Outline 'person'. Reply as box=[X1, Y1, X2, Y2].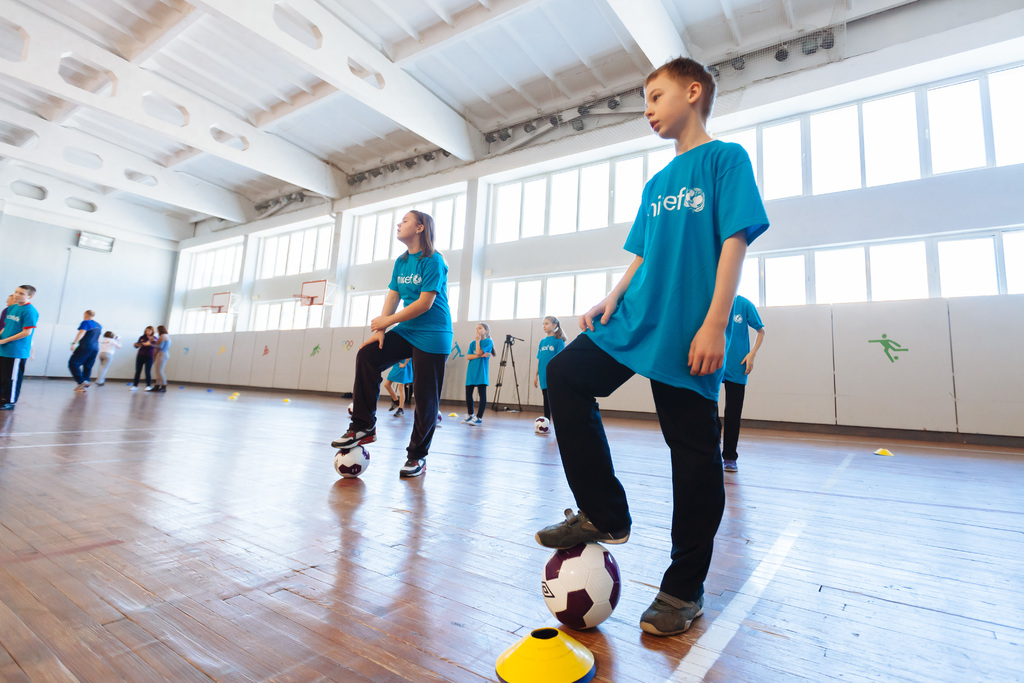
box=[132, 325, 156, 394].
